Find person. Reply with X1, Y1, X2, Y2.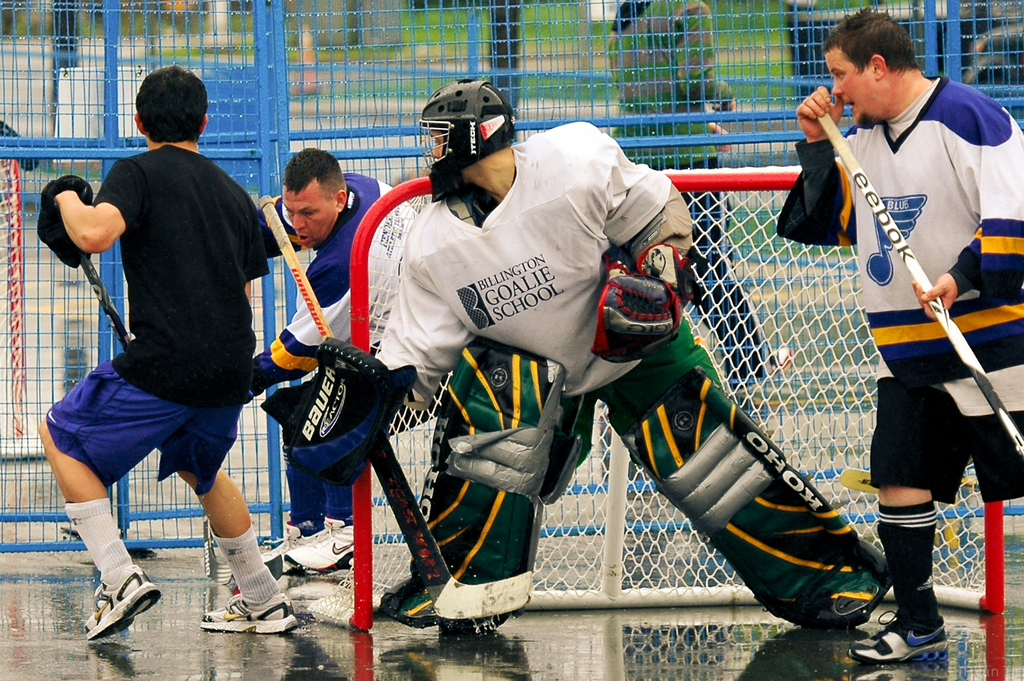
36, 63, 305, 644.
